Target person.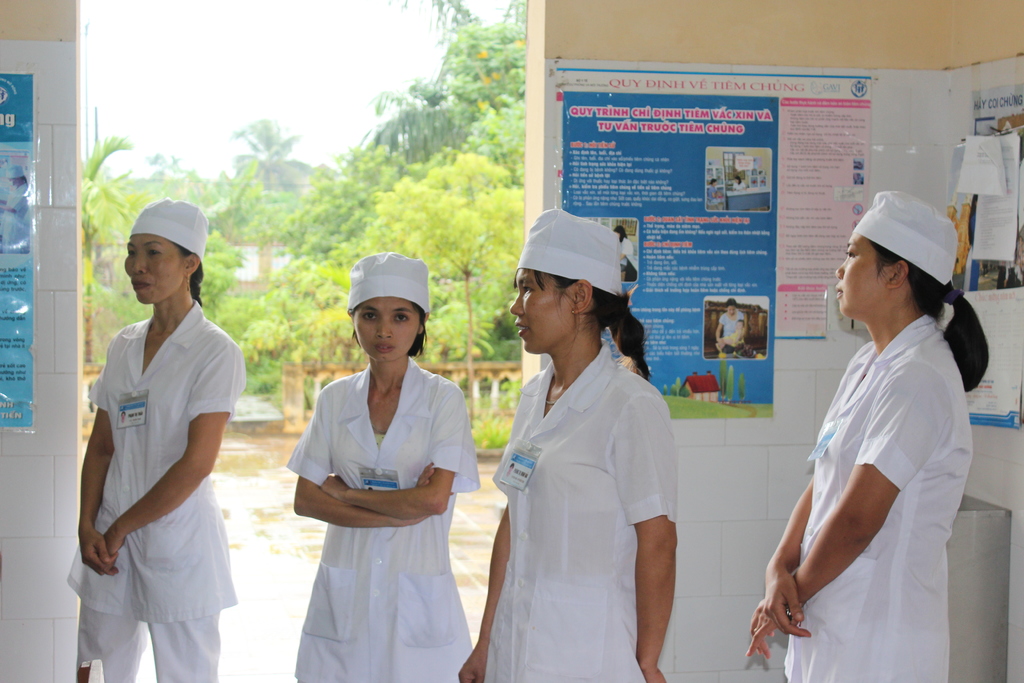
Target region: crop(714, 300, 764, 359).
